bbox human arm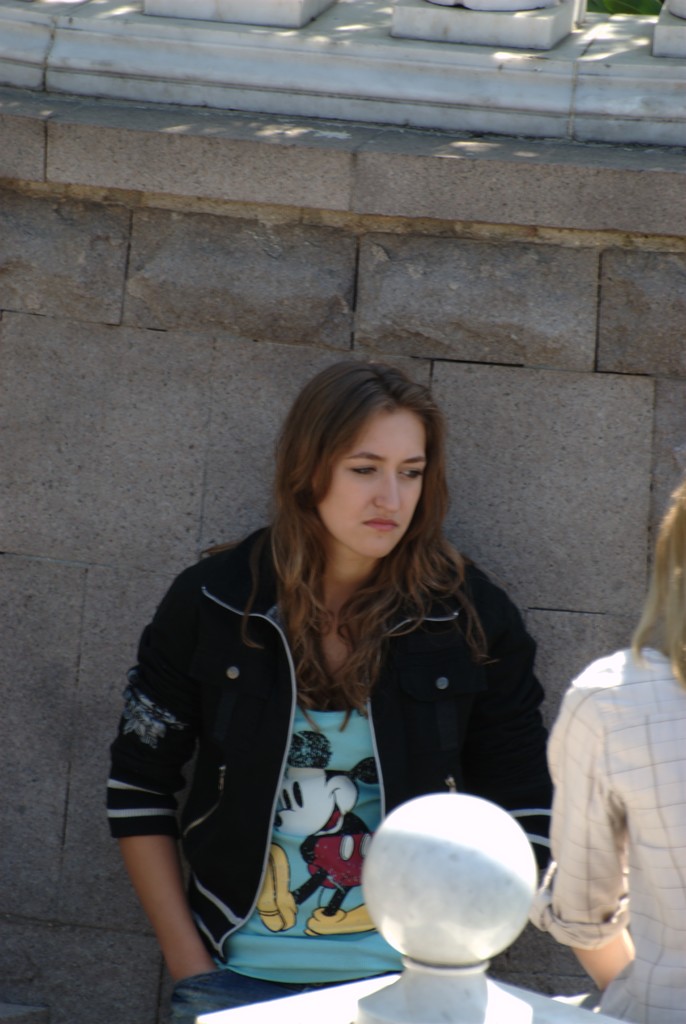
(x1=116, y1=682, x2=227, y2=973)
